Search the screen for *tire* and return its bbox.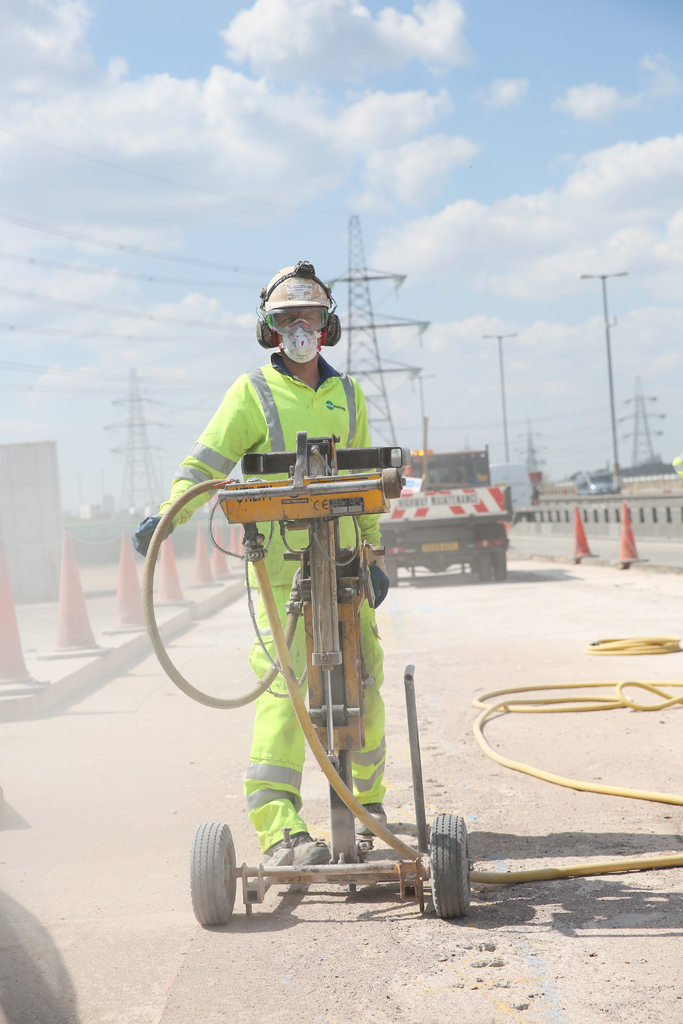
Found: detection(192, 828, 261, 936).
